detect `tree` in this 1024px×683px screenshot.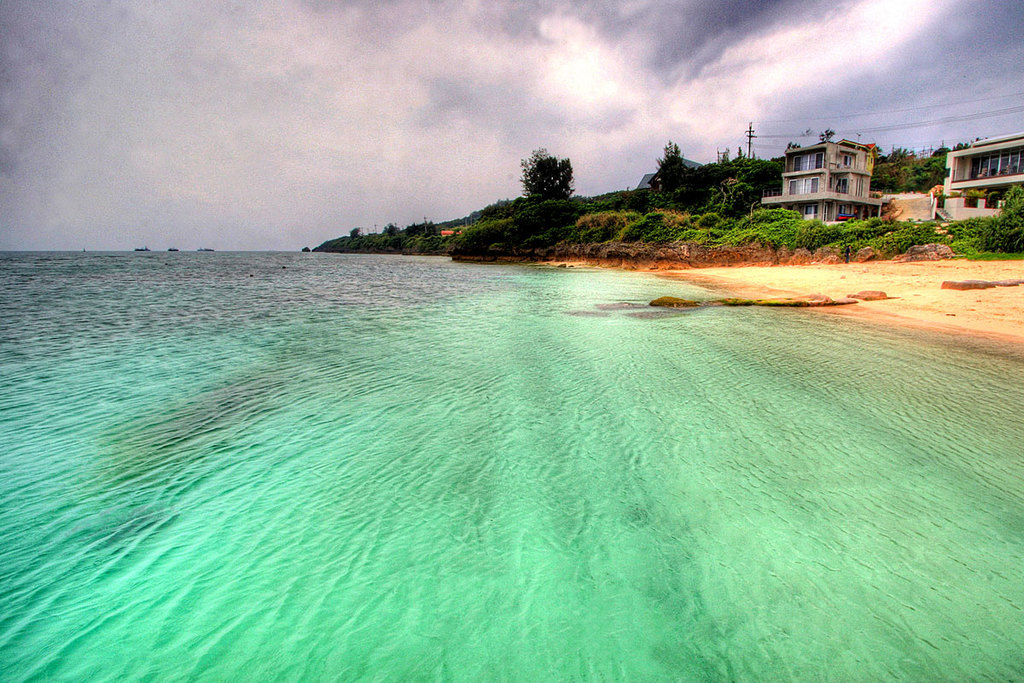
Detection: (896,140,957,196).
